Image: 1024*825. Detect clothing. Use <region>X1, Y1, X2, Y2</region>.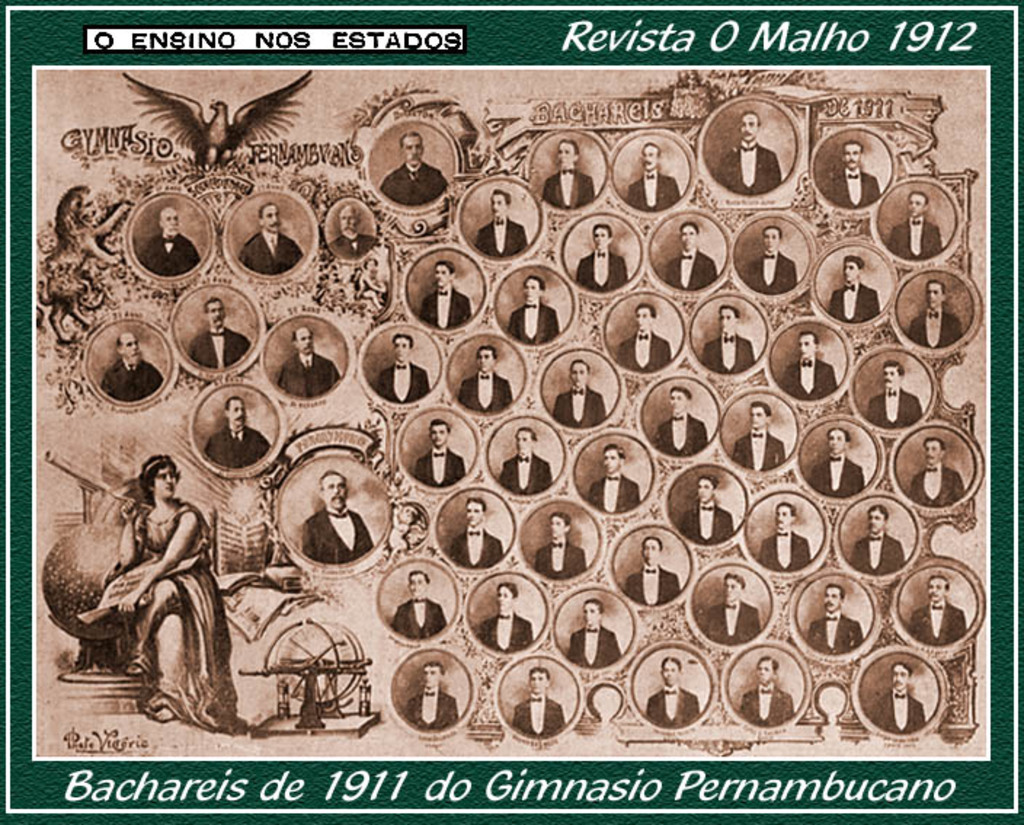
<region>378, 162, 448, 205</region>.
